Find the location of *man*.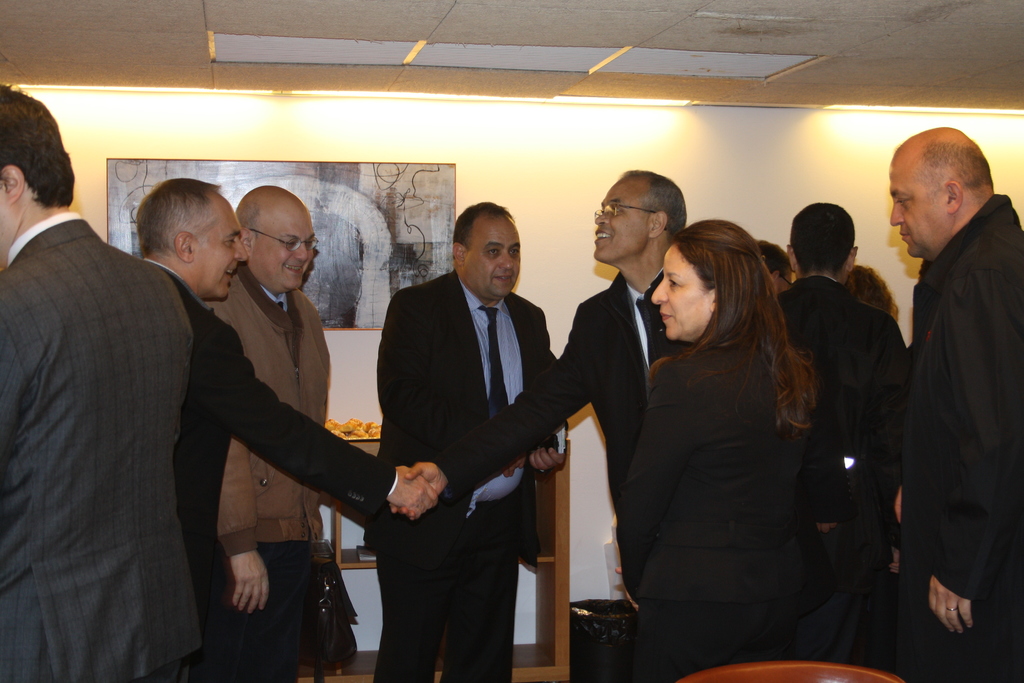
Location: [776, 194, 908, 668].
